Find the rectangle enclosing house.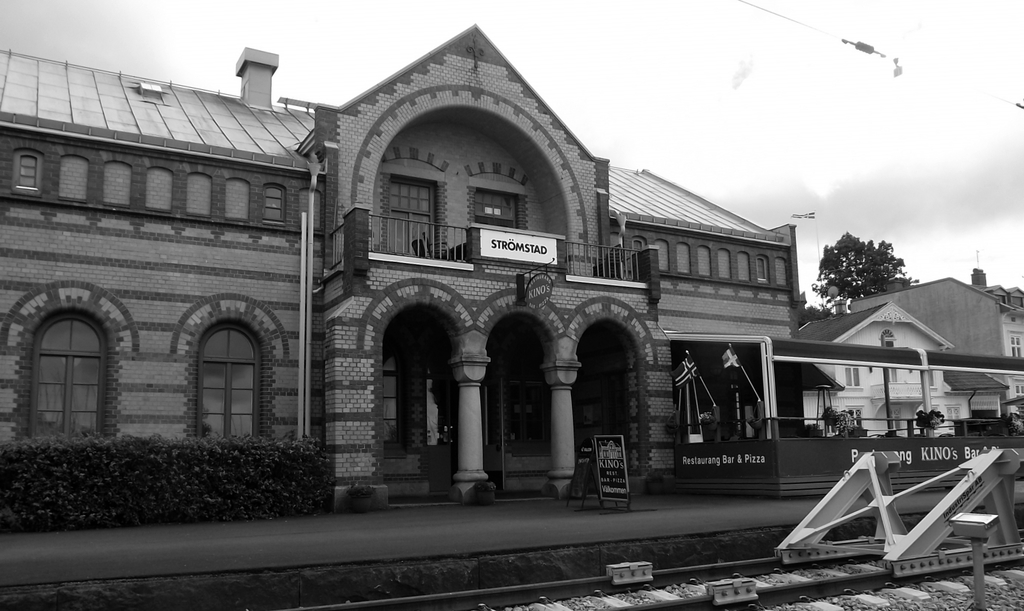
region(43, 10, 900, 530).
